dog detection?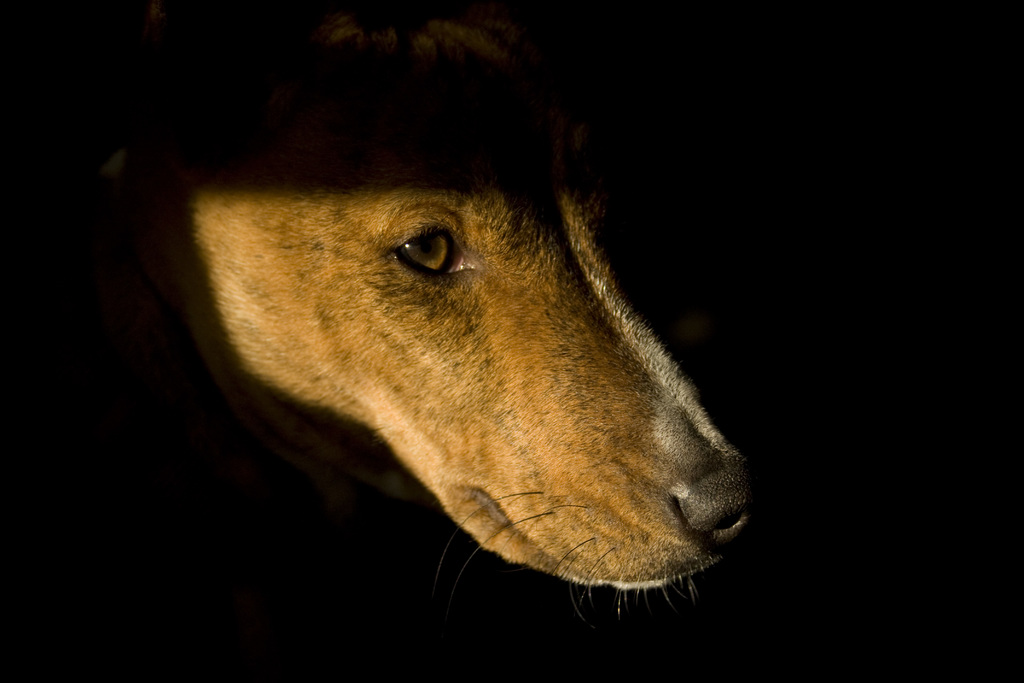
79/12/754/625
